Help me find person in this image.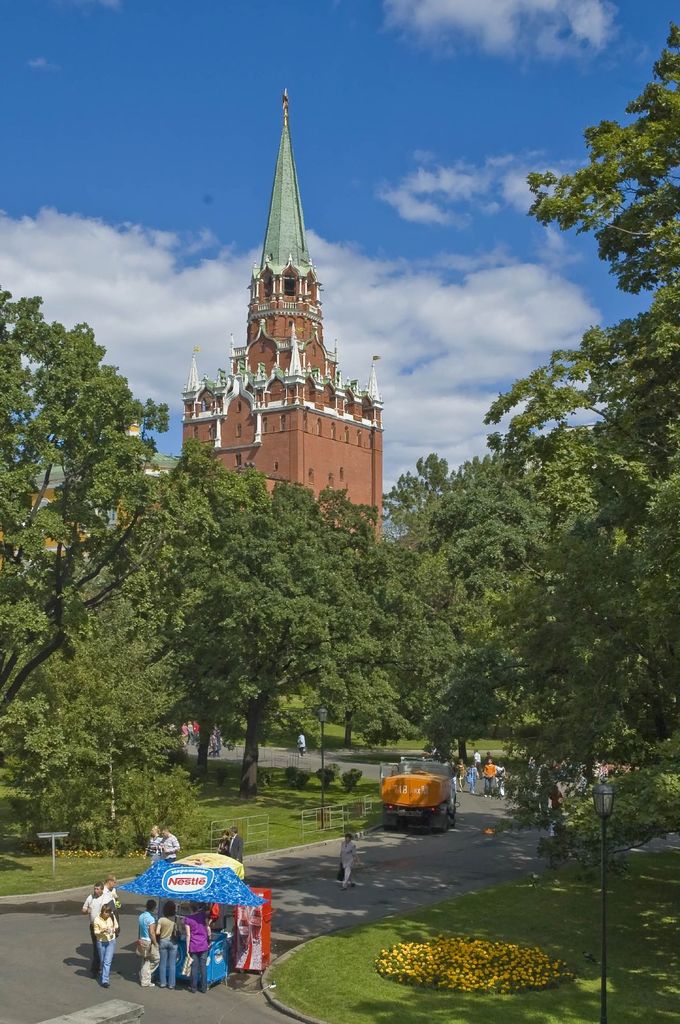
Found it: region(160, 827, 179, 858).
